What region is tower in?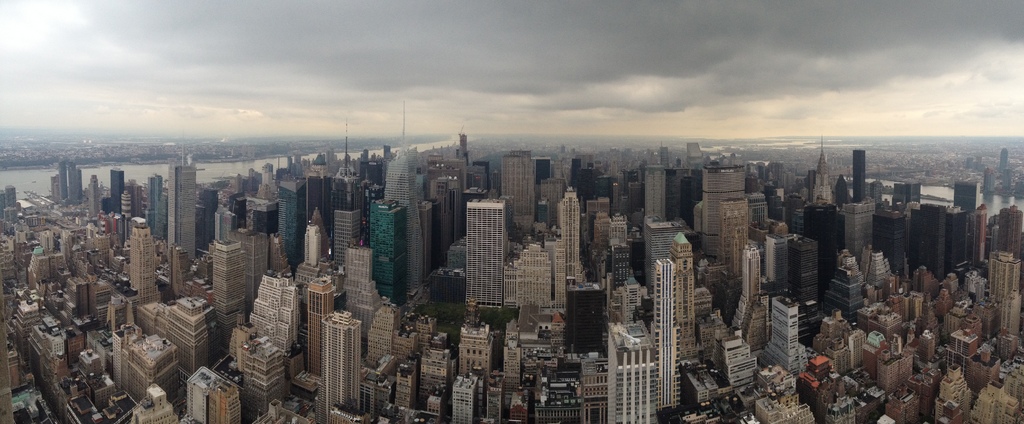
[609, 208, 633, 256].
